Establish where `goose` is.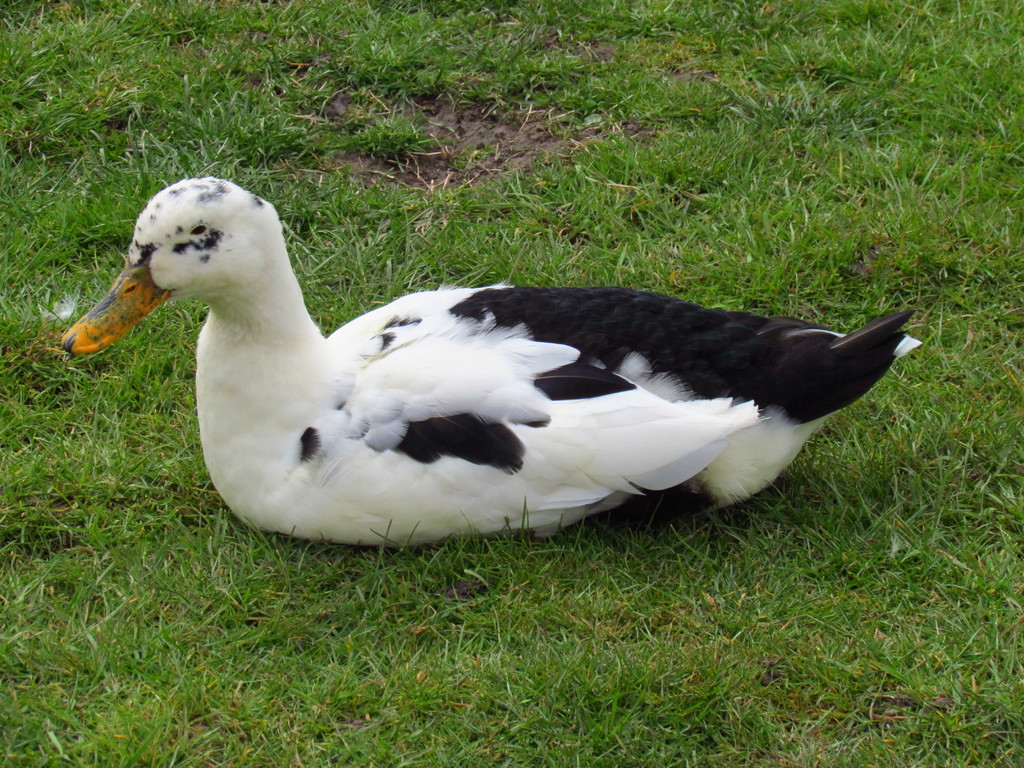
Established at x1=106 y1=180 x2=954 y2=548.
